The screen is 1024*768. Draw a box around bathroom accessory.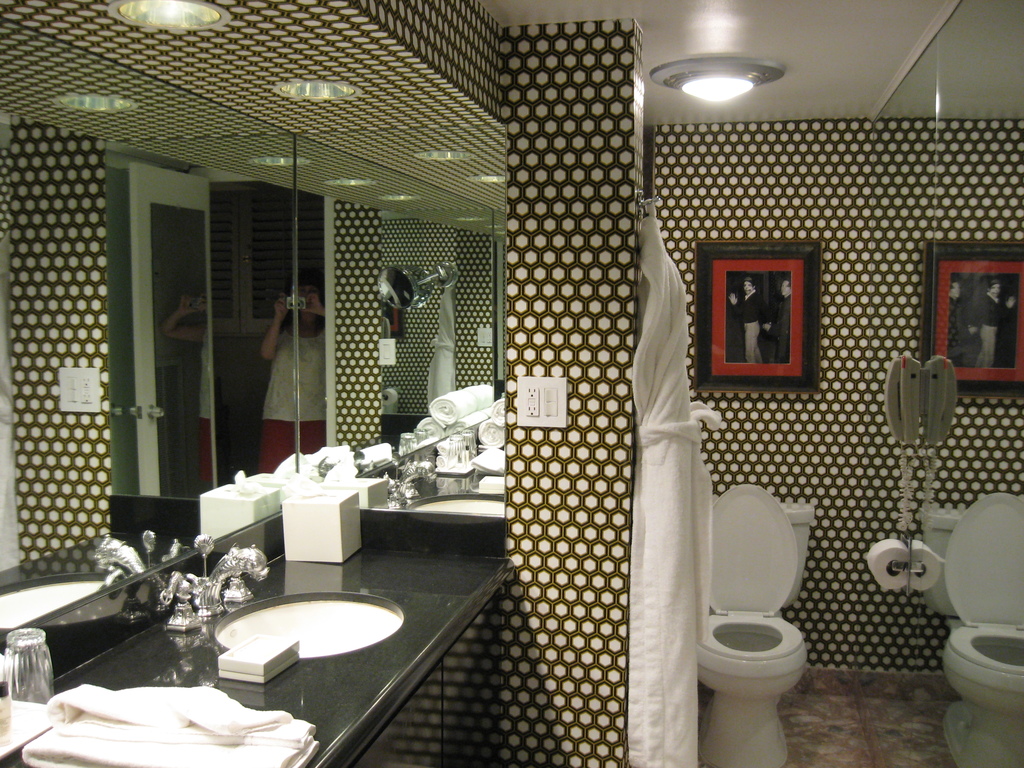
<bbox>696, 478, 803, 767</bbox>.
